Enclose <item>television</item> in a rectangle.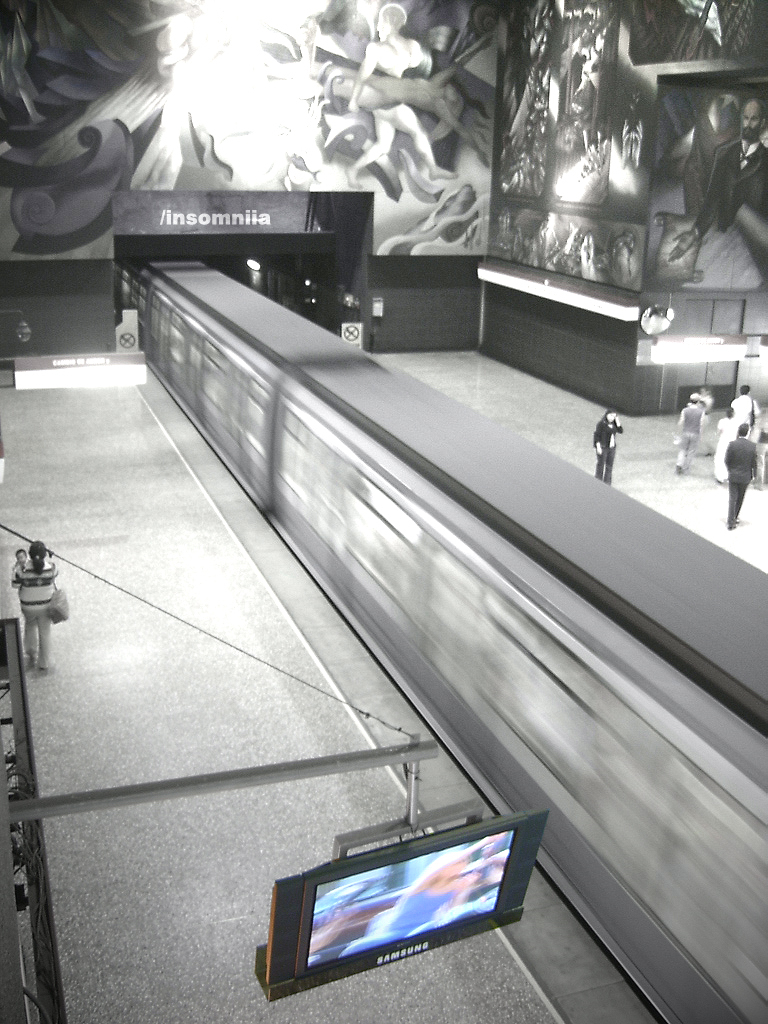
bbox=(226, 812, 554, 1016).
